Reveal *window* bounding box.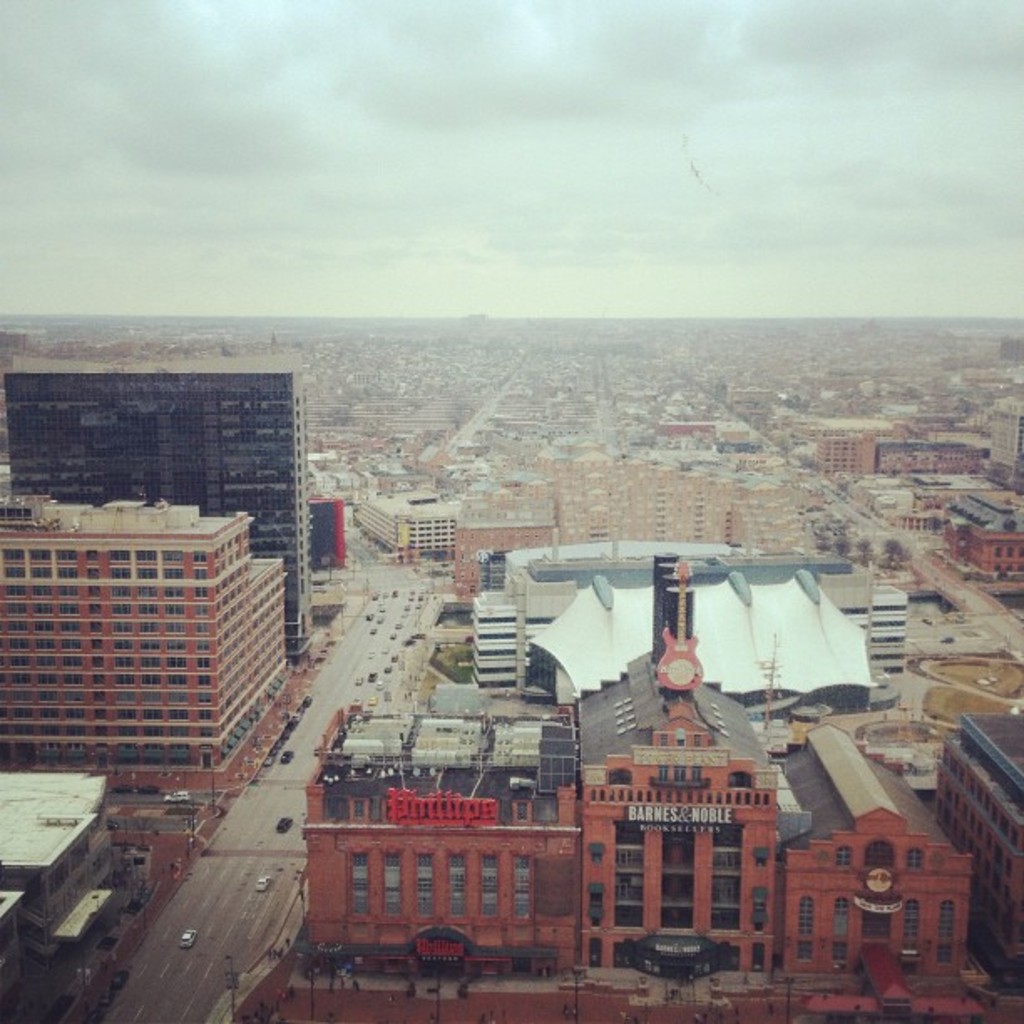
Revealed: [x1=348, y1=848, x2=370, y2=919].
